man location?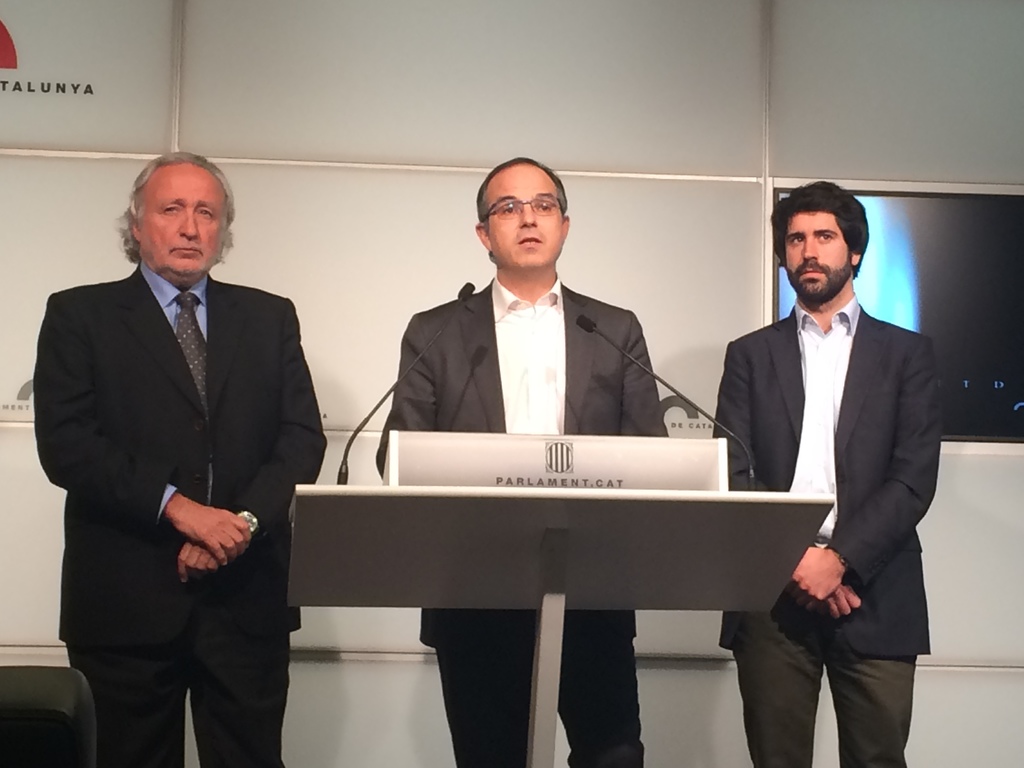
<region>375, 150, 669, 767</region>
